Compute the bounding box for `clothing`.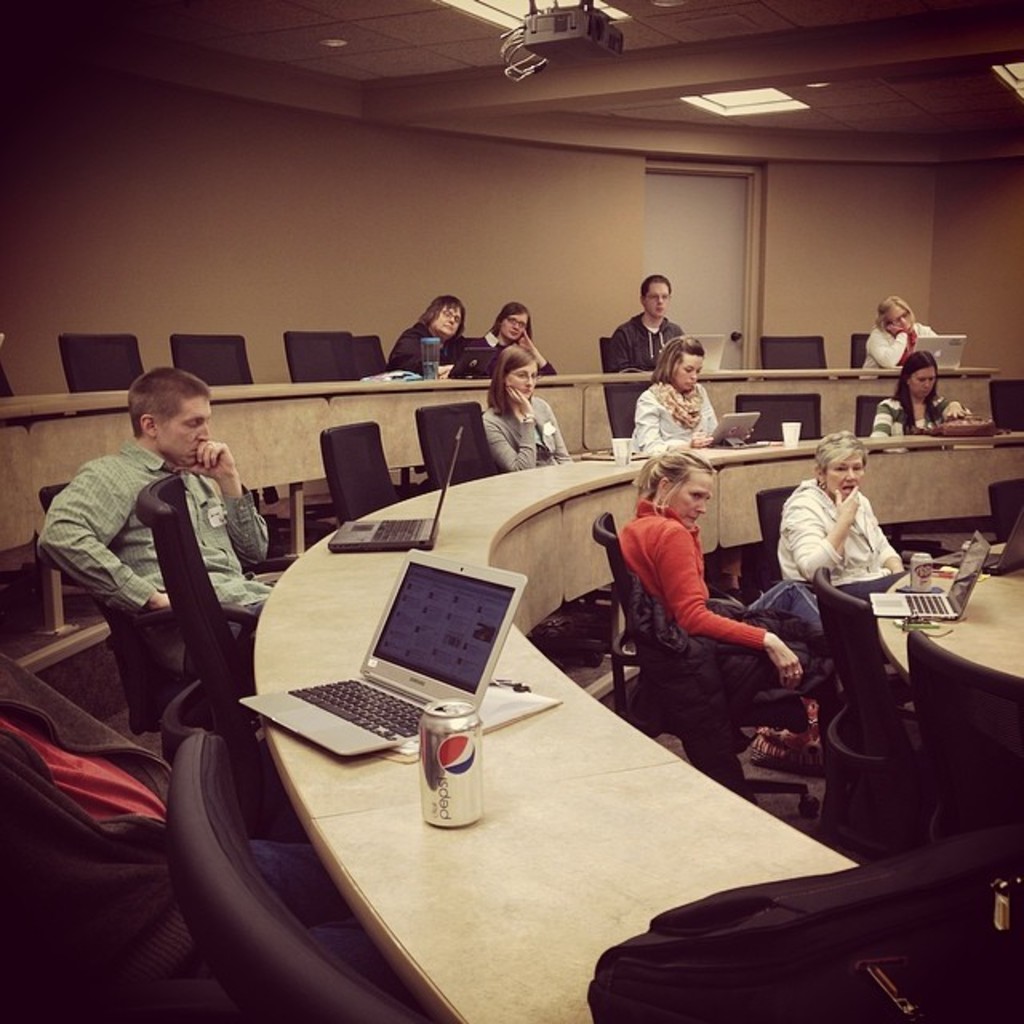
(34,434,275,611).
